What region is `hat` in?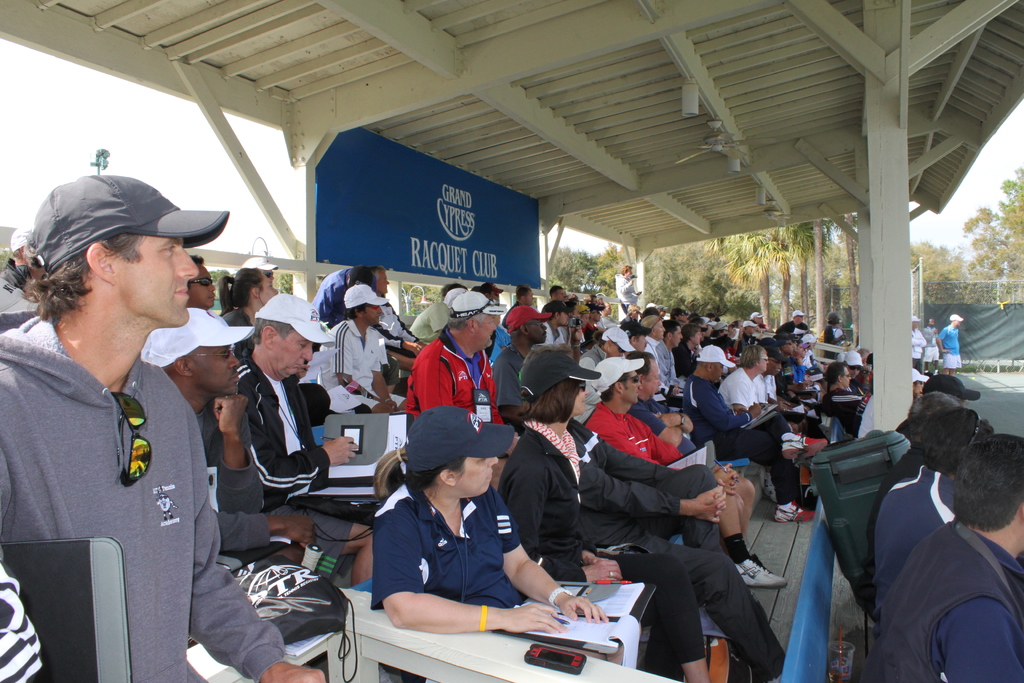
<region>840, 350, 867, 368</region>.
